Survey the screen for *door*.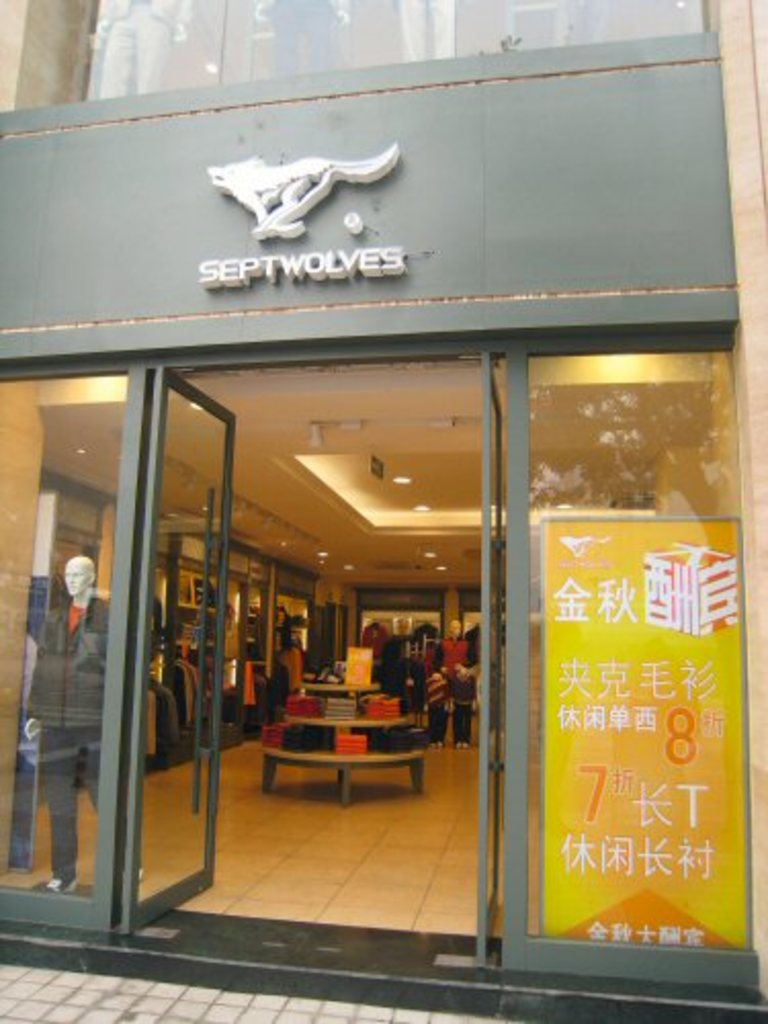
Survey found: 477/350/506/967.
